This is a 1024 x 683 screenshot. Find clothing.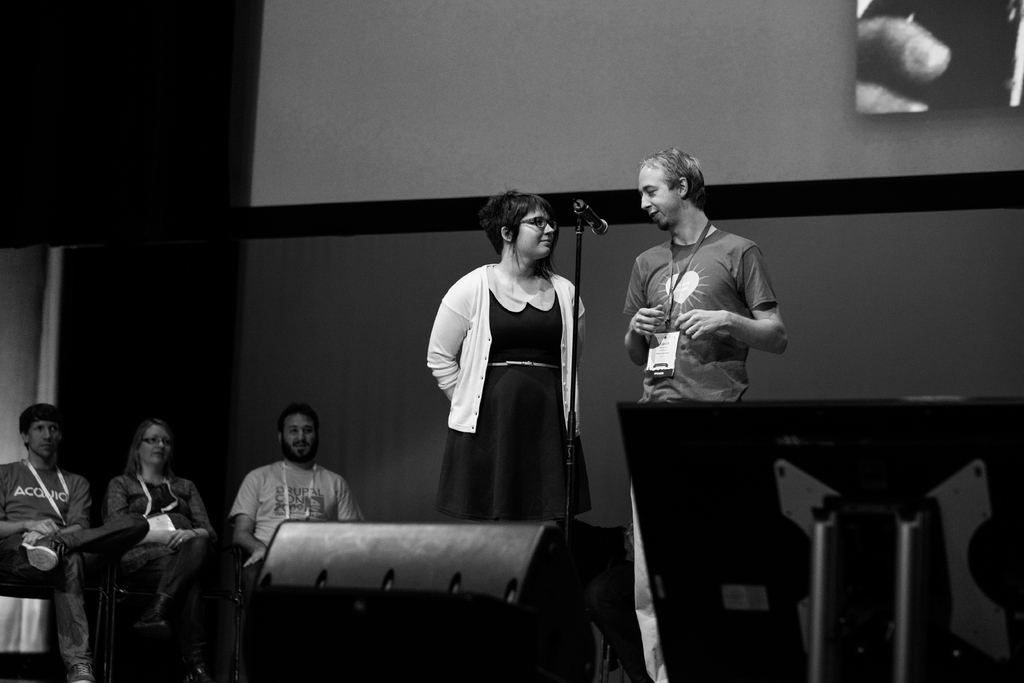
Bounding box: BBox(427, 250, 593, 532).
